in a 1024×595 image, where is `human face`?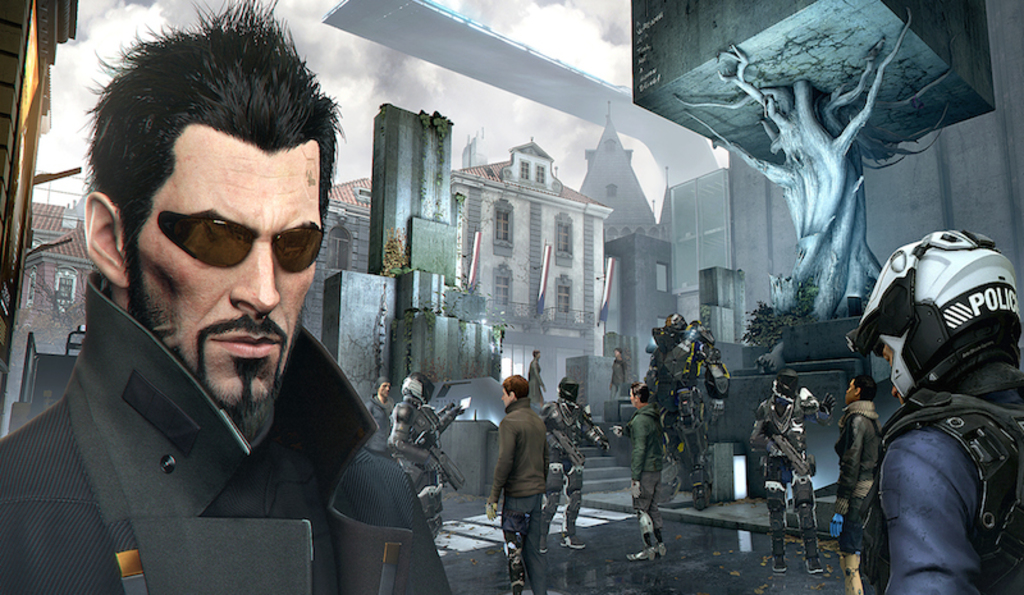
rect(842, 379, 856, 403).
